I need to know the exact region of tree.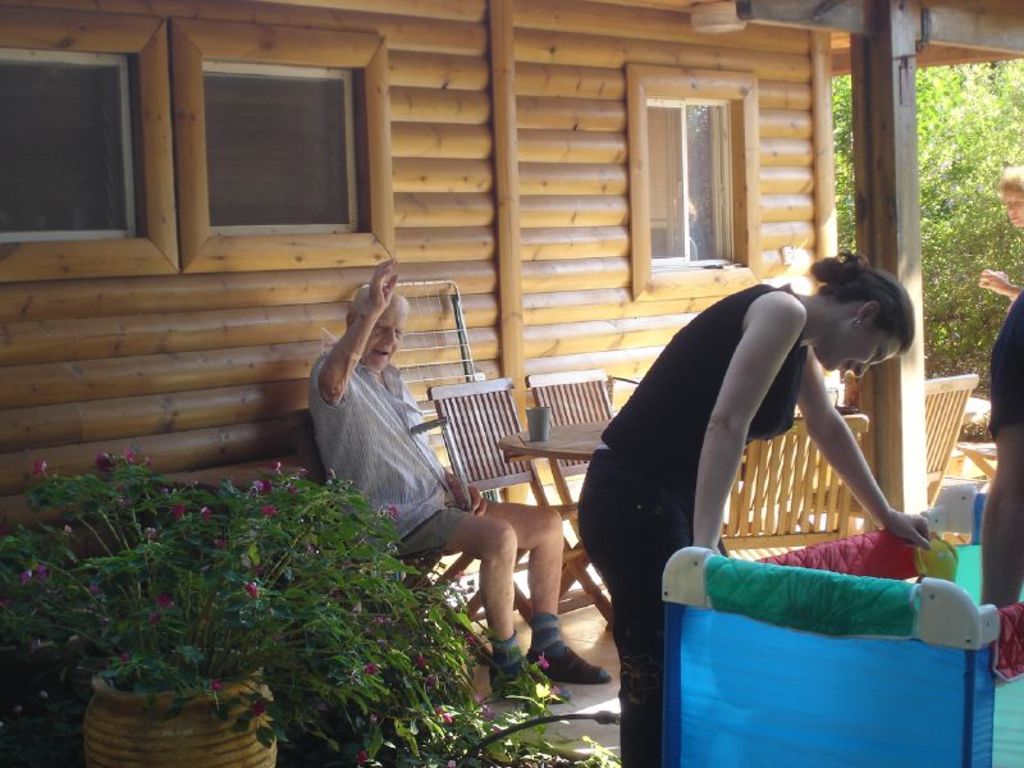
Region: x1=0 y1=442 x2=622 y2=767.
